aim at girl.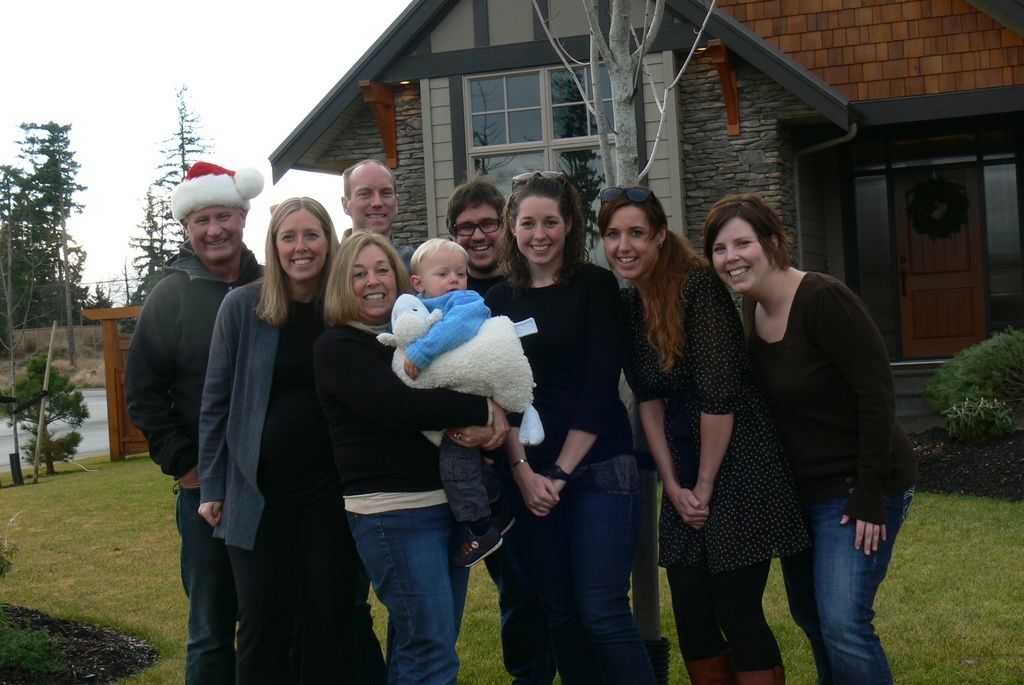
Aimed at (left=602, top=185, right=811, bottom=684).
